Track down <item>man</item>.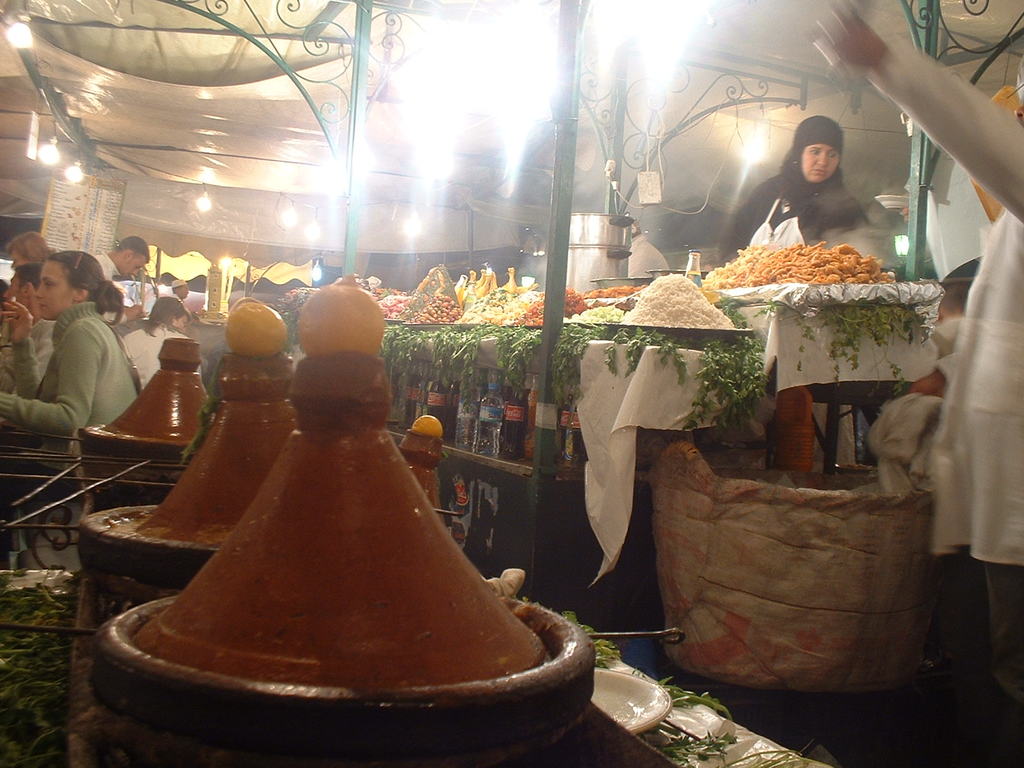
Tracked to pyautogui.locateOnScreen(168, 274, 193, 317).
